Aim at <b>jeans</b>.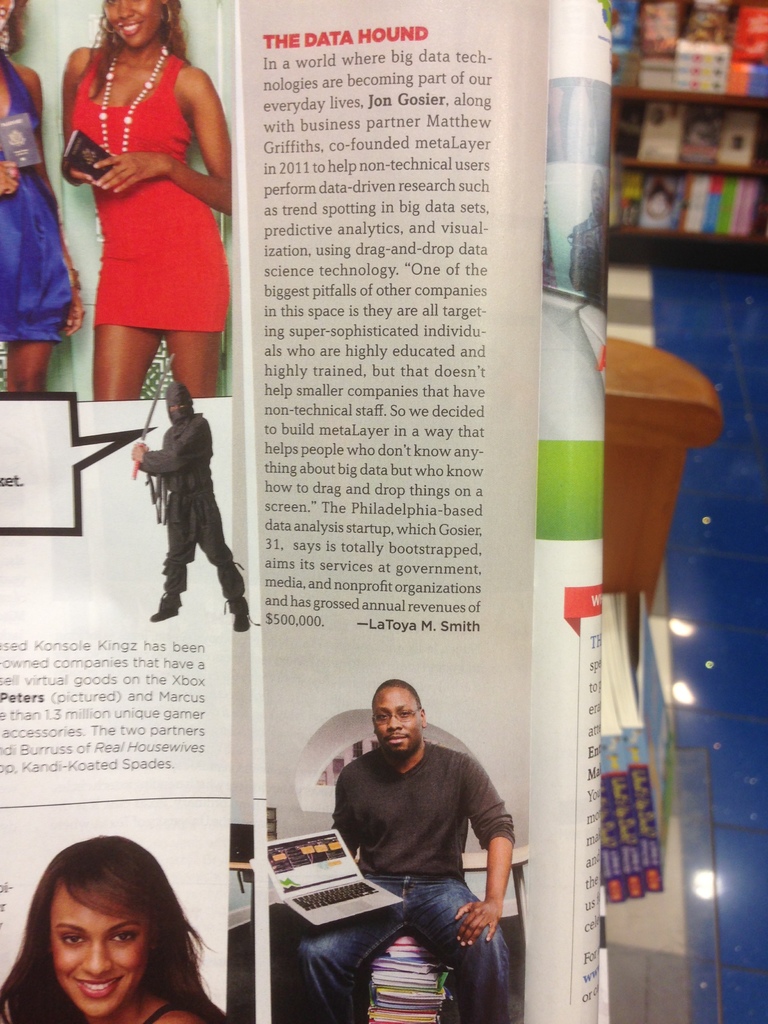
Aimed at x1=296, y1=854, x2=500, y2=1005.
